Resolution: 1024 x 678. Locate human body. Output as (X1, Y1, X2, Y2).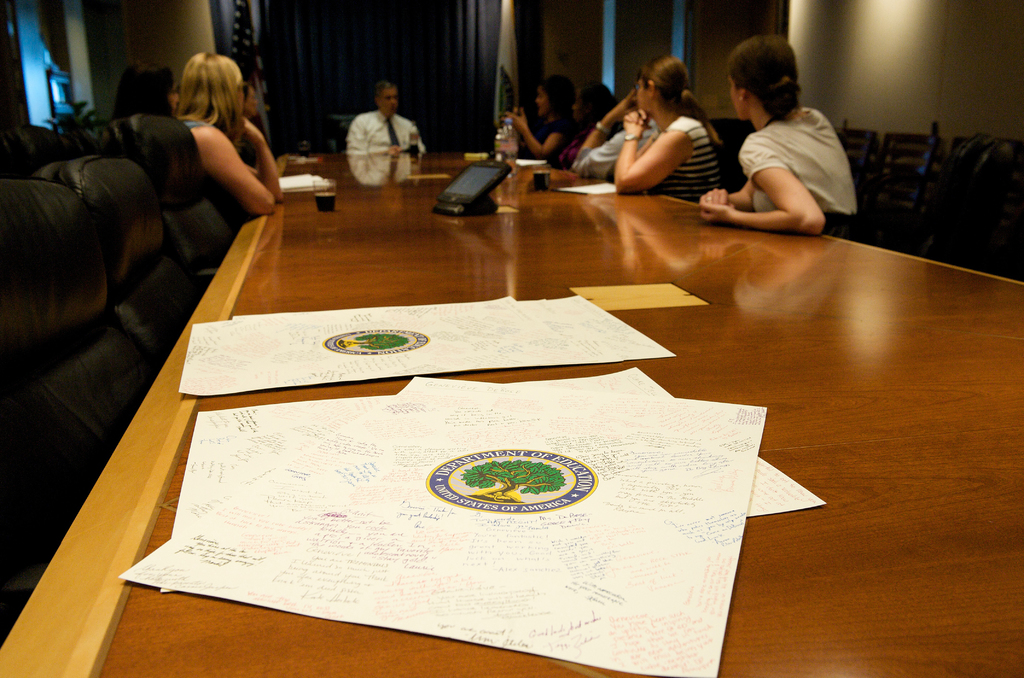
(346, 109, 430, 157).
